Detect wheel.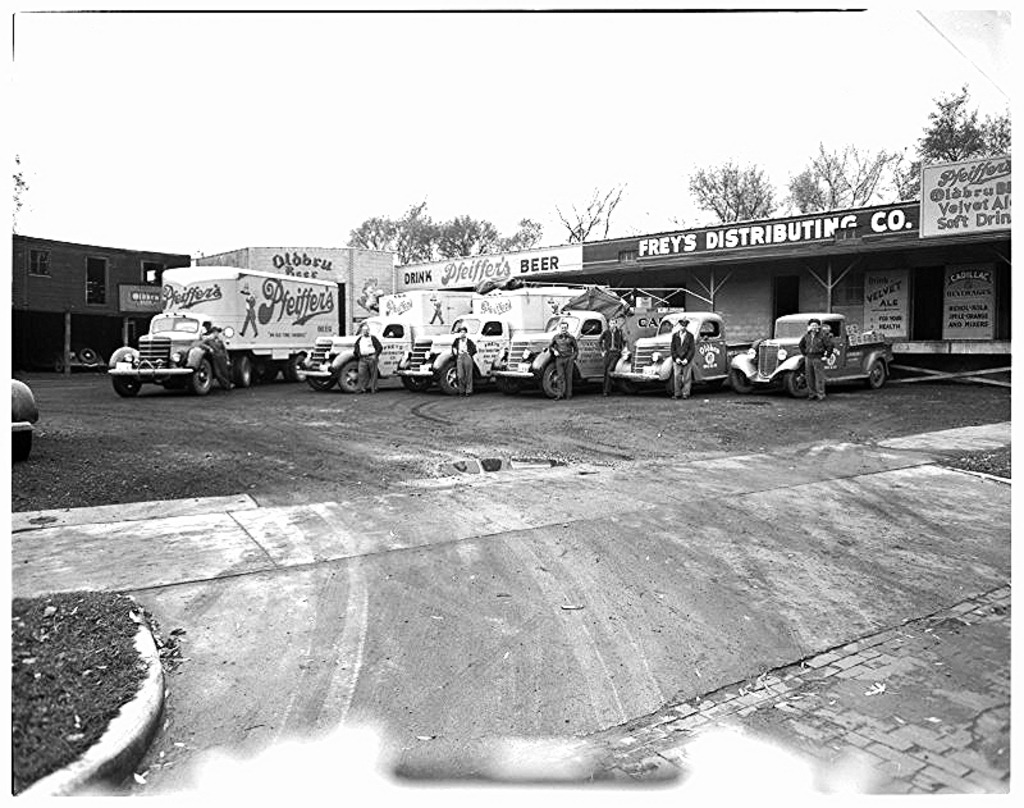
Detected at <region>335, 360, 364, 388</region>.
